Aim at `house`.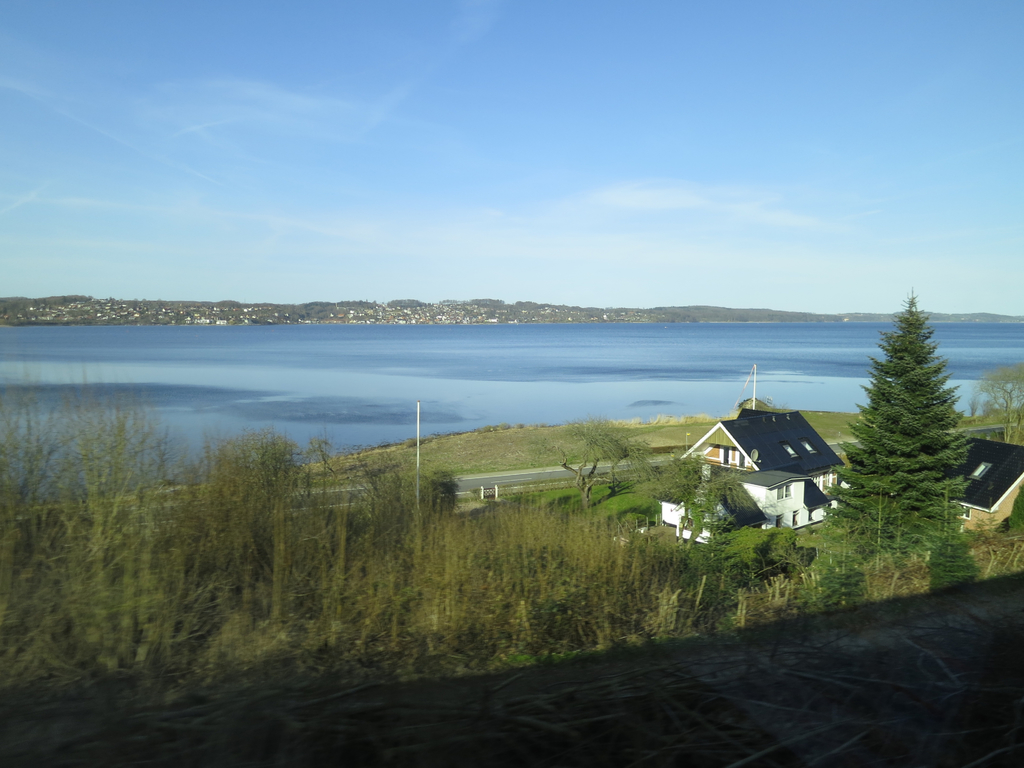
Aimed at [953, 444, 1023, 541].
